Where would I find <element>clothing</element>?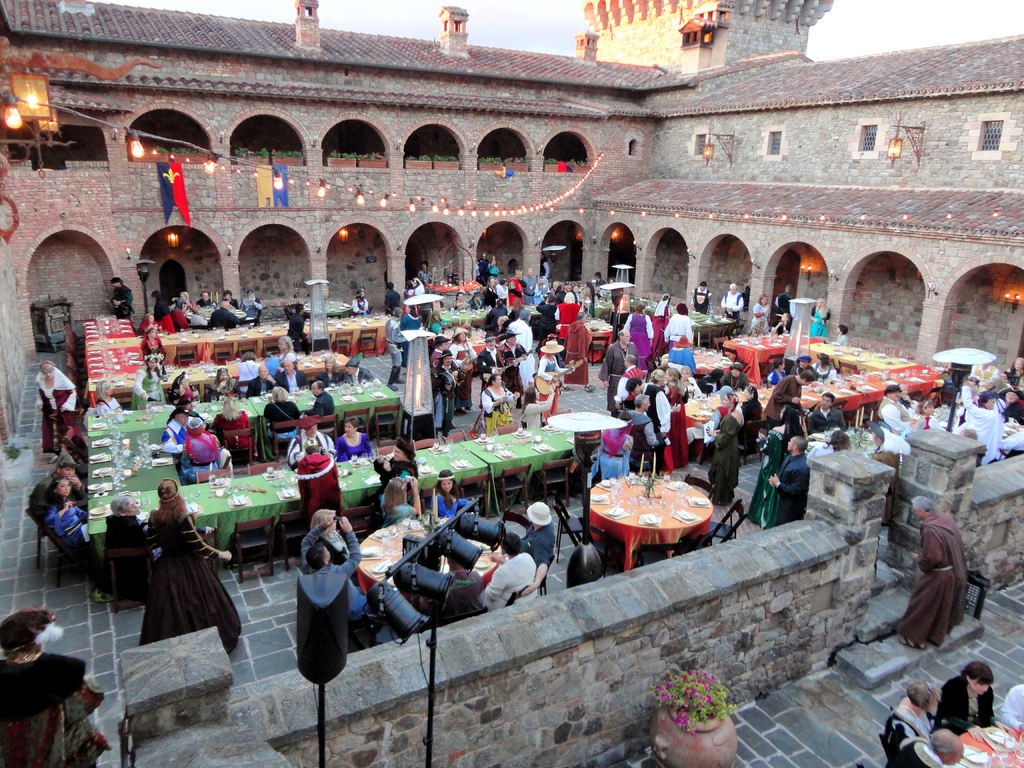
At pyautogui.locateOnScreen(946, 357, 967, 378).
